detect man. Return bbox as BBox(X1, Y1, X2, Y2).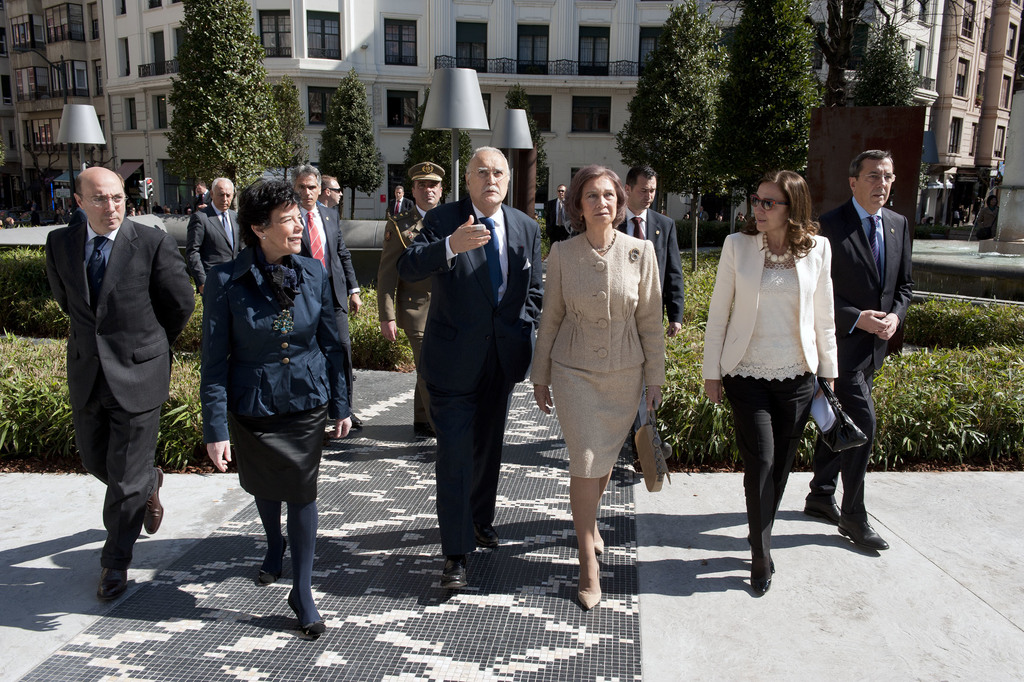
BBox(286, 159, 364, 437).
